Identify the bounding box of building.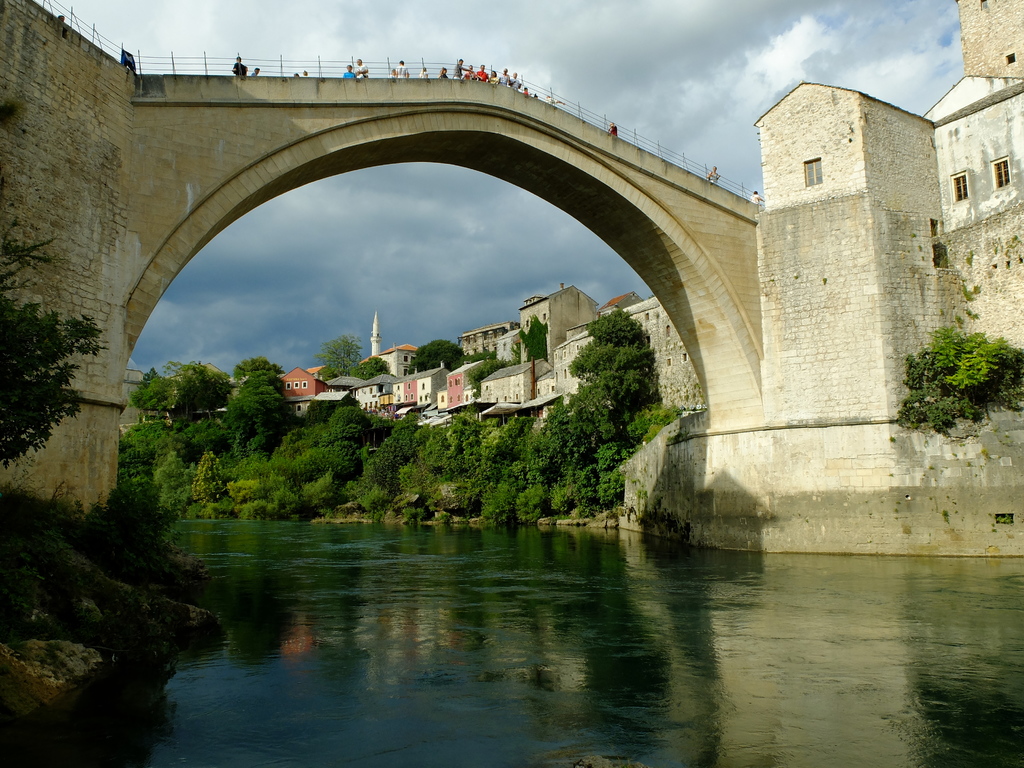
pyautogui.locateOnScreen(952, 4, 1021, 81).
